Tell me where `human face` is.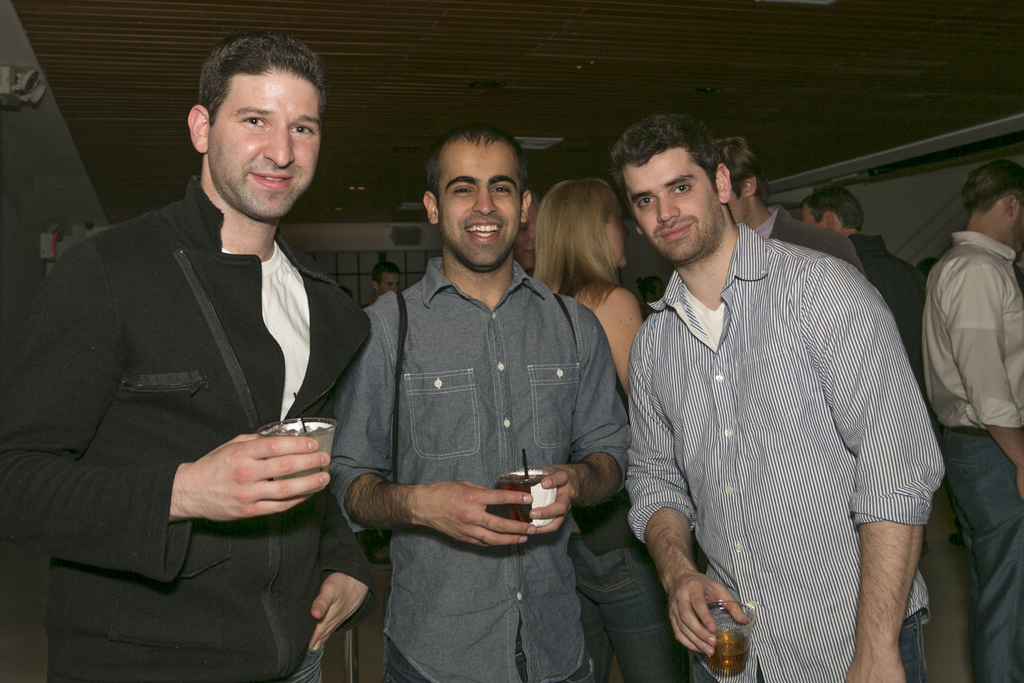
`human face` is at <bbox>621, 151, 719, 264</bbox>.
